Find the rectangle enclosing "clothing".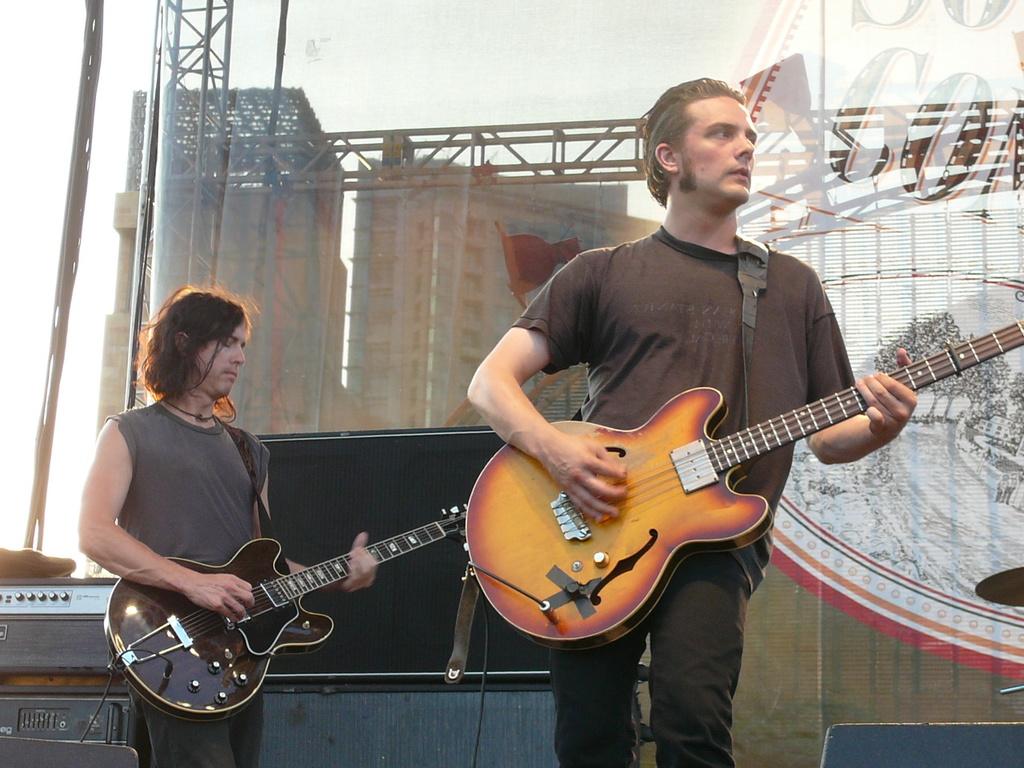
(102, 399, 274, 765).
